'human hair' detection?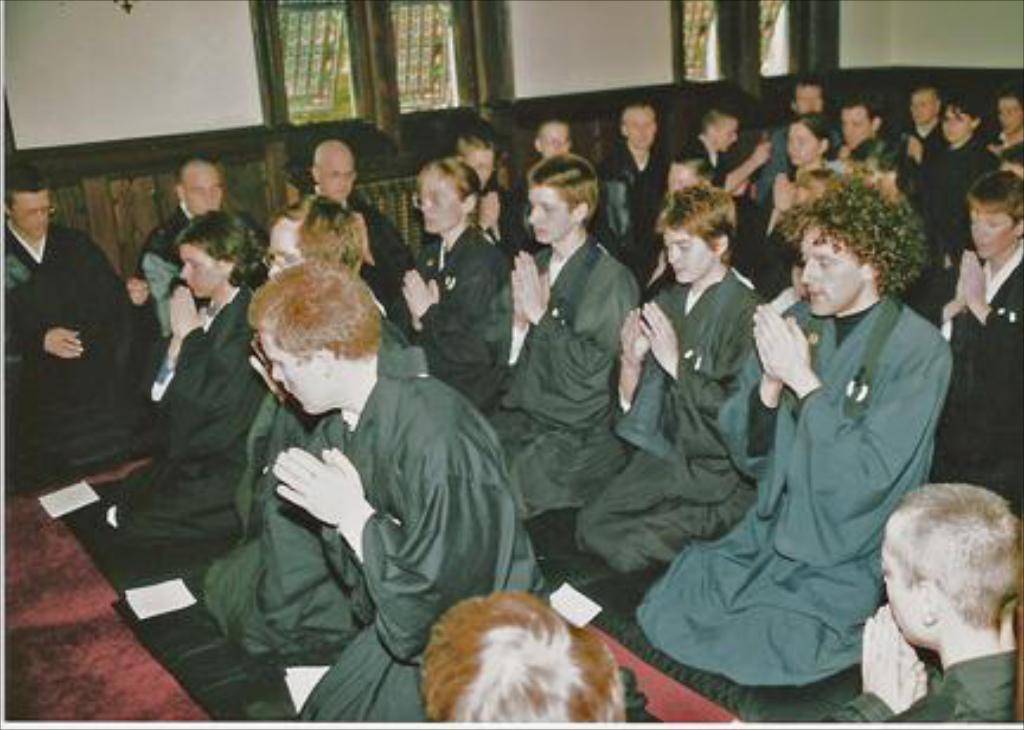
locate(536, 116, 574, 142)
